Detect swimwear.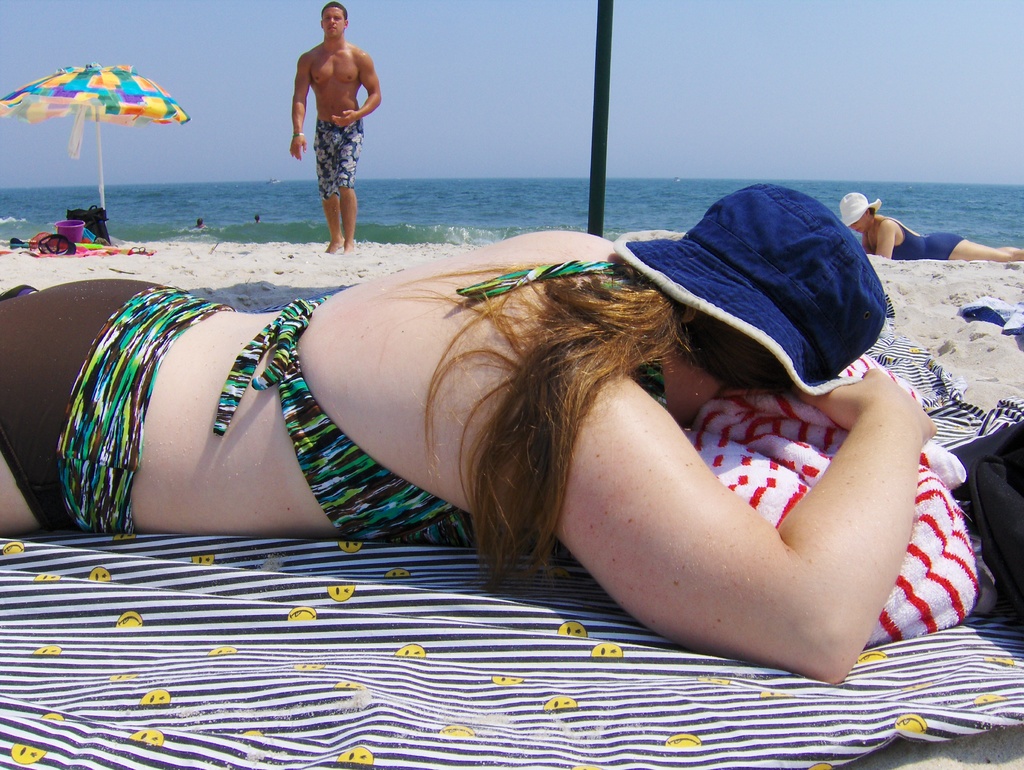
Detected at pyautogui.locateOnScreen(216, 263, 664, 546).
